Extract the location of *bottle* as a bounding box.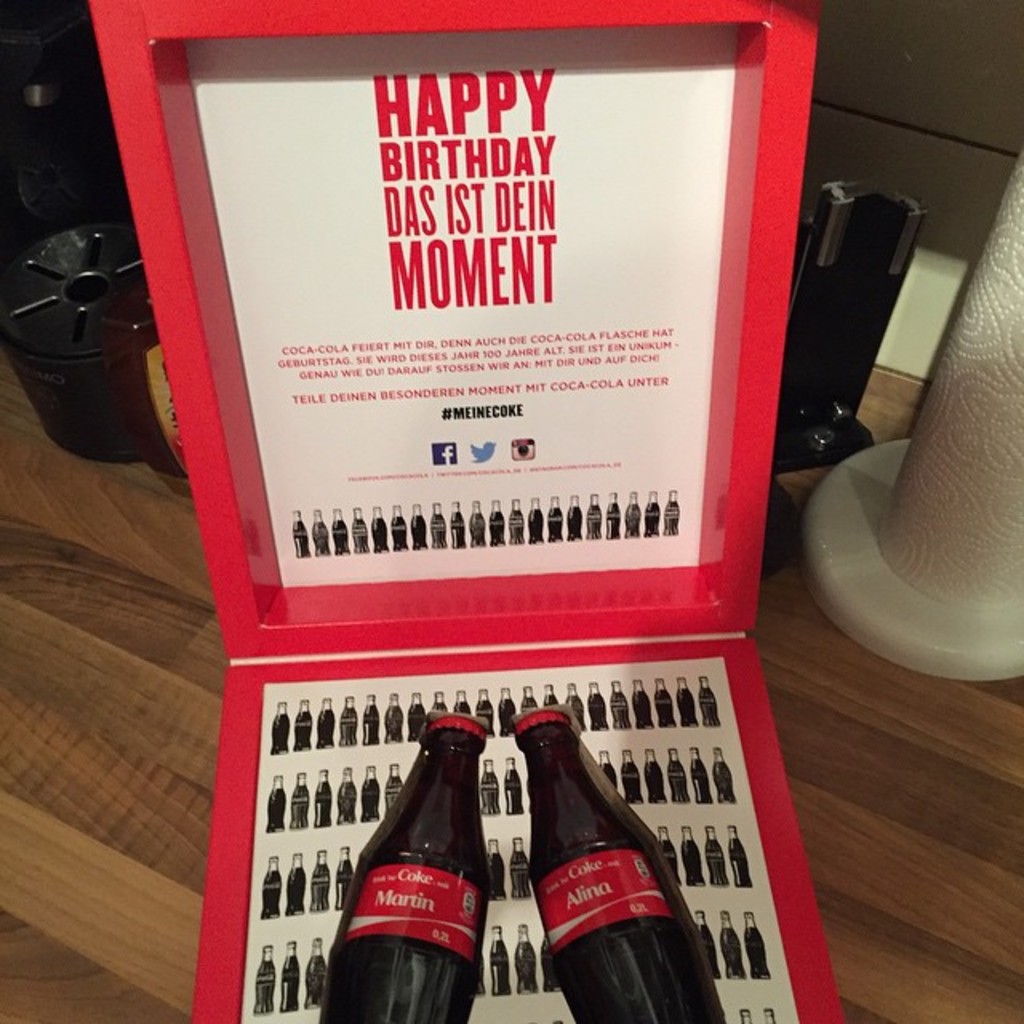
512/702/728/1022.
